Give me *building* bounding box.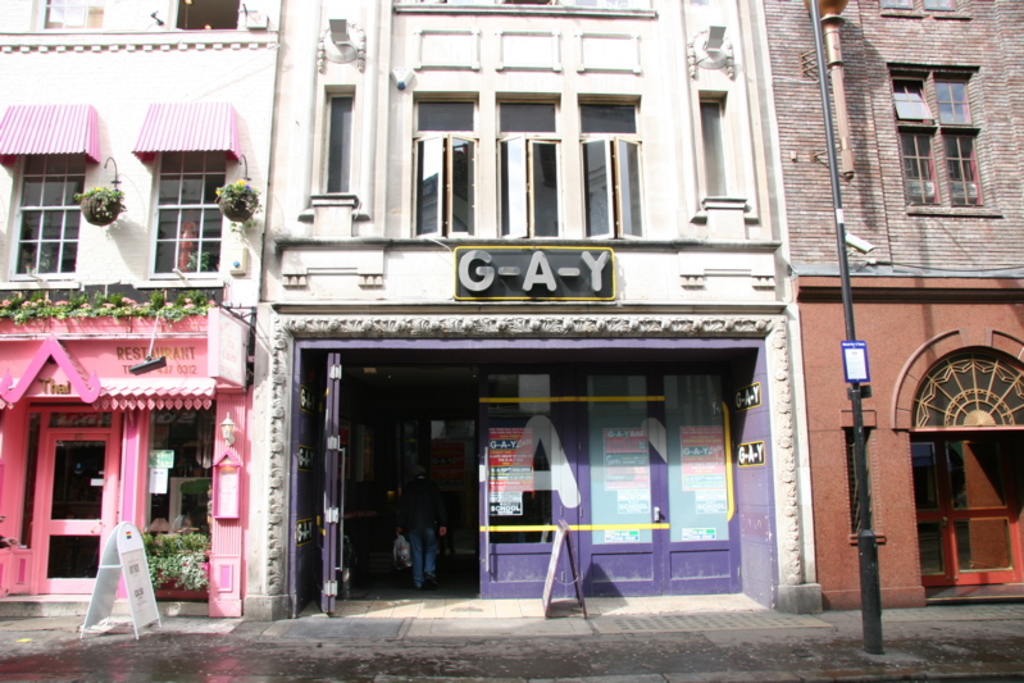
box=[757, 0, 1023, 607].
